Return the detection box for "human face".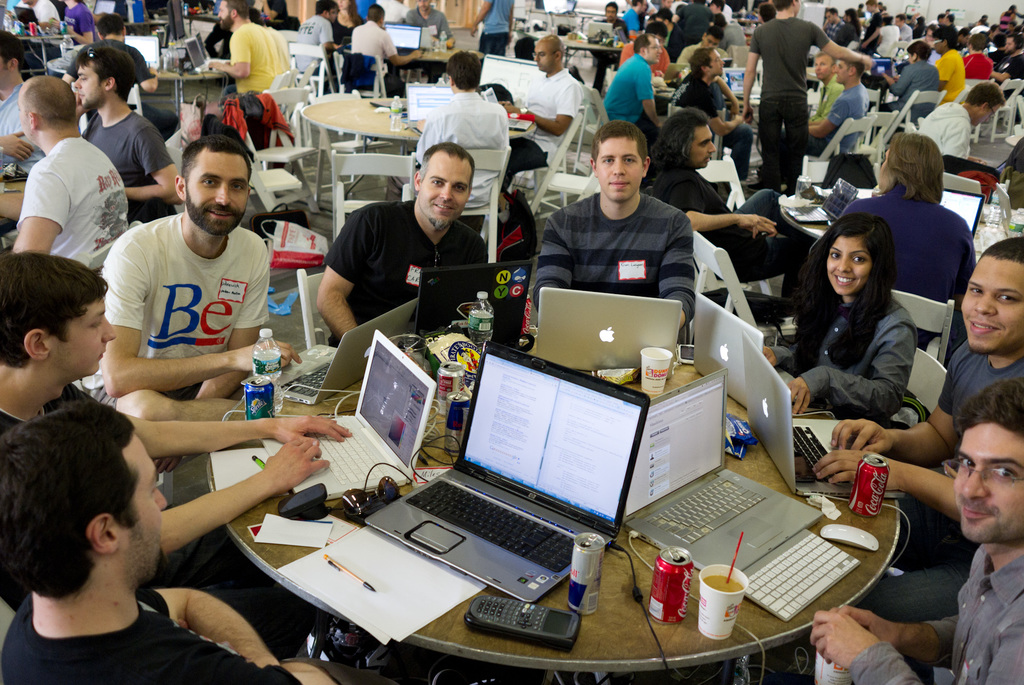
bbox=(336, 0, 348, 10).
